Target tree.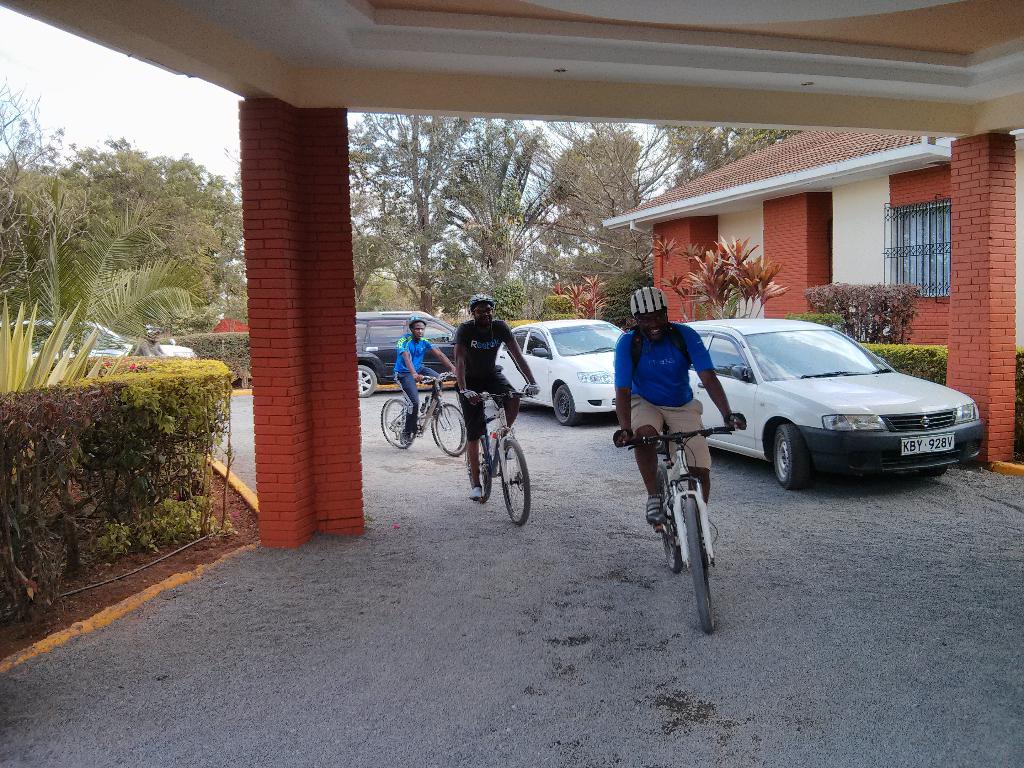
Target region: (left=28, top=111, right=241, bottom=369).
